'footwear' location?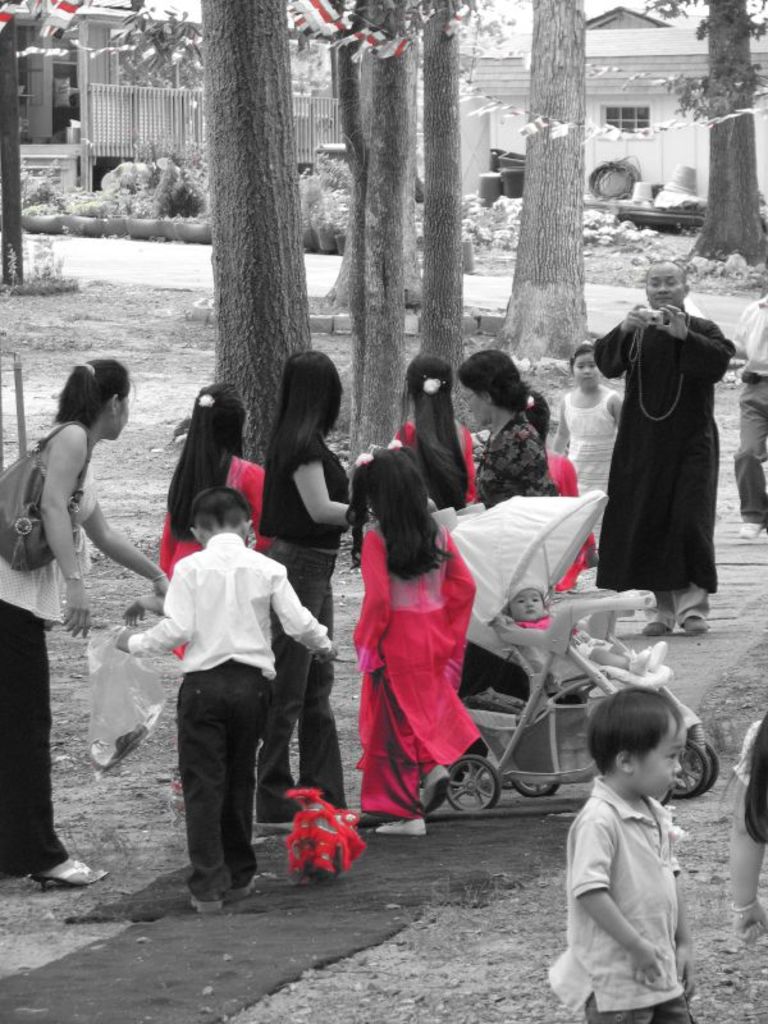
[253, 822, 294, 836]
